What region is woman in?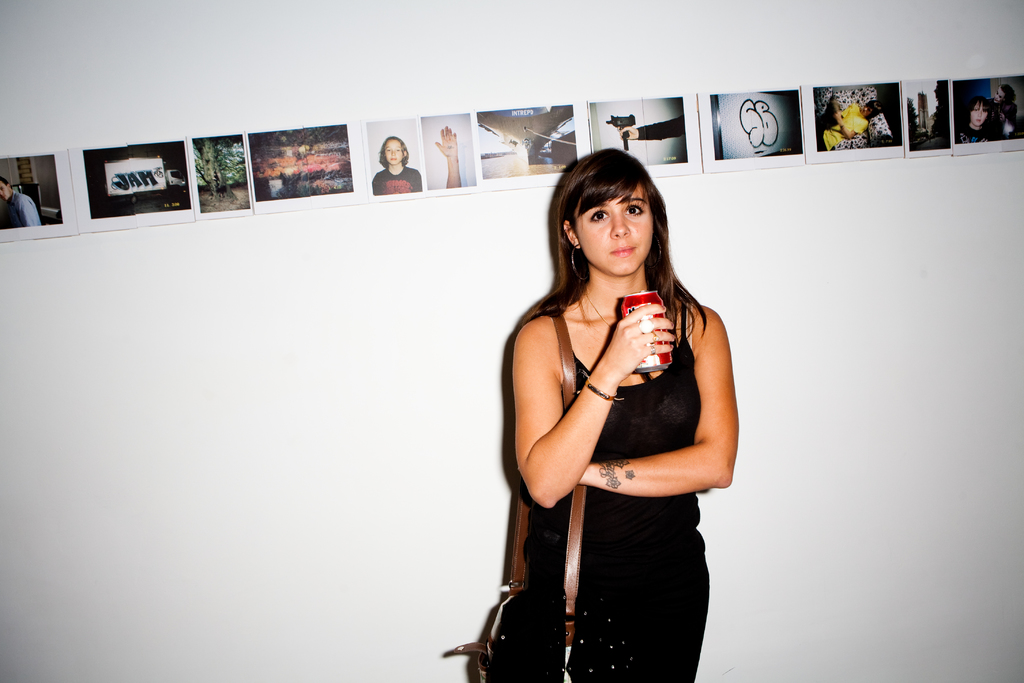
box(955, 95, 1000, 144).
